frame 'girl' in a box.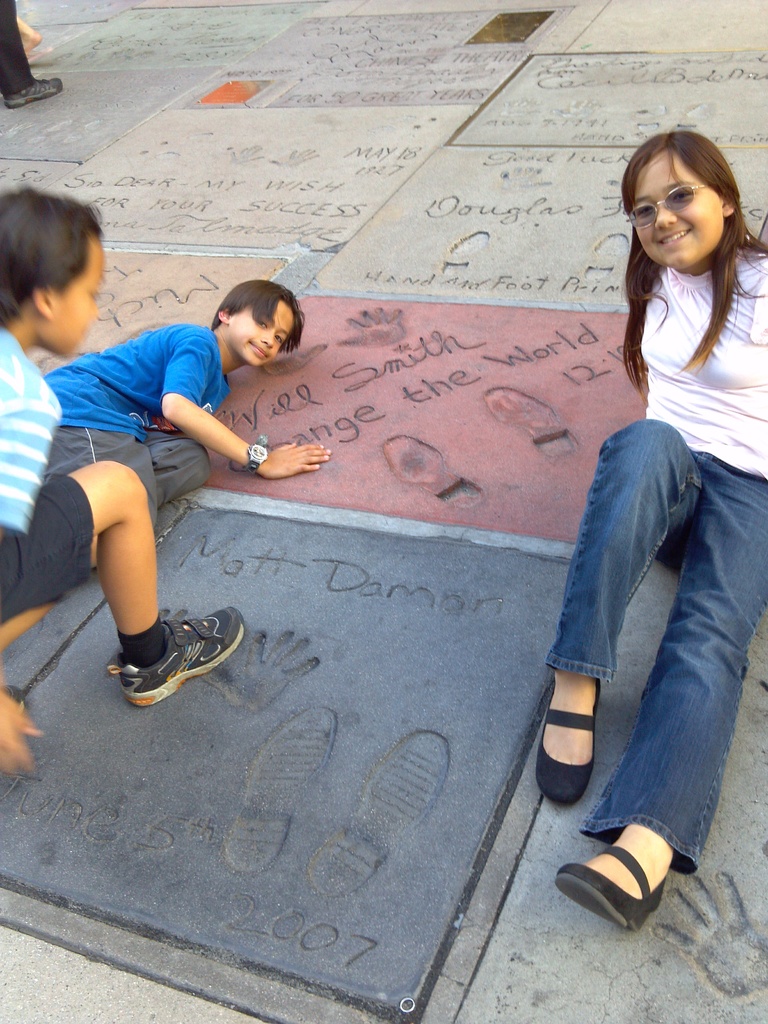
box(532, 125, 767, 922).
